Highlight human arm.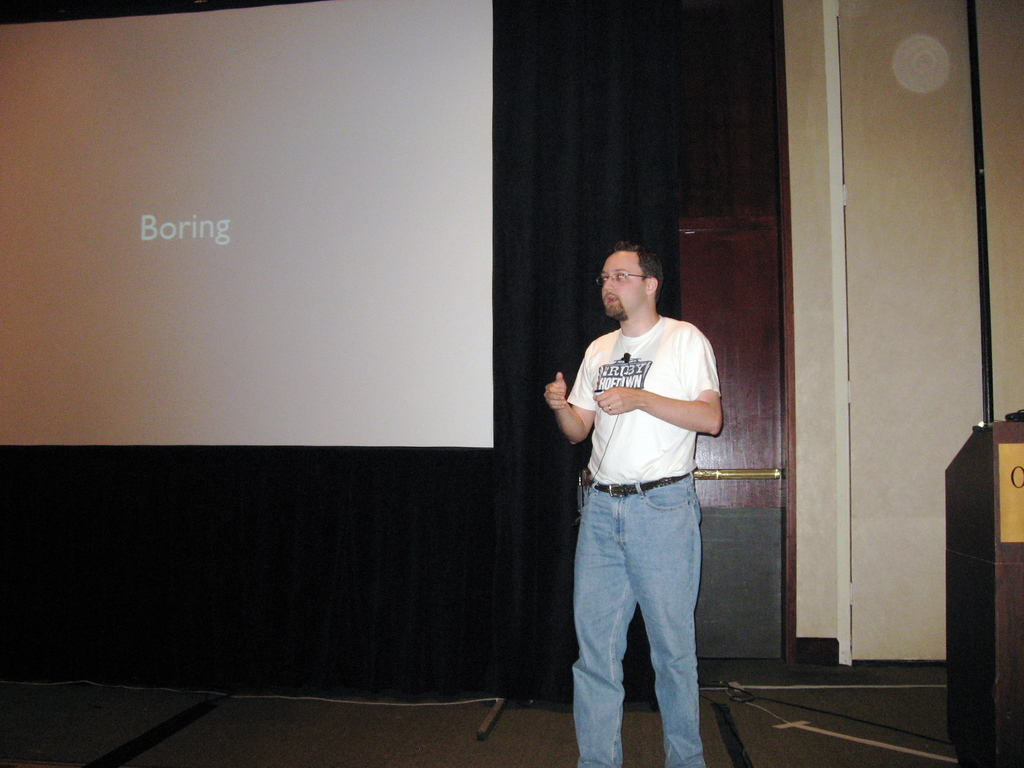
Highlighted region: 589 324 726 435.
